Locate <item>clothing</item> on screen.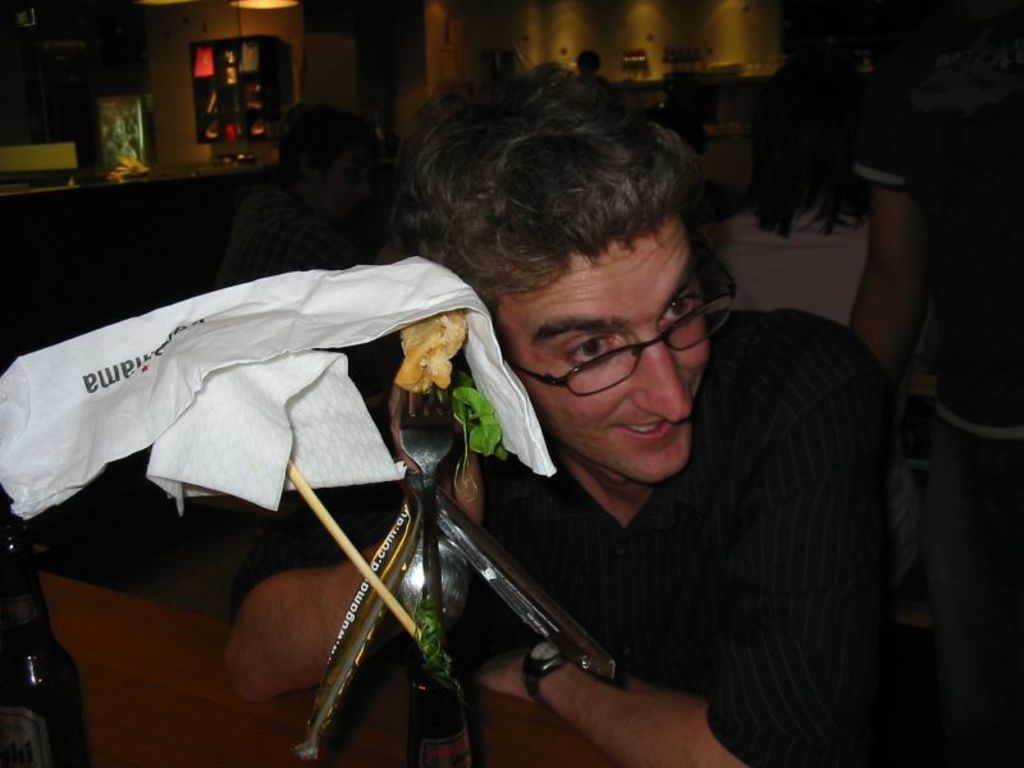
On screen at 539, 307, 893, 750.
